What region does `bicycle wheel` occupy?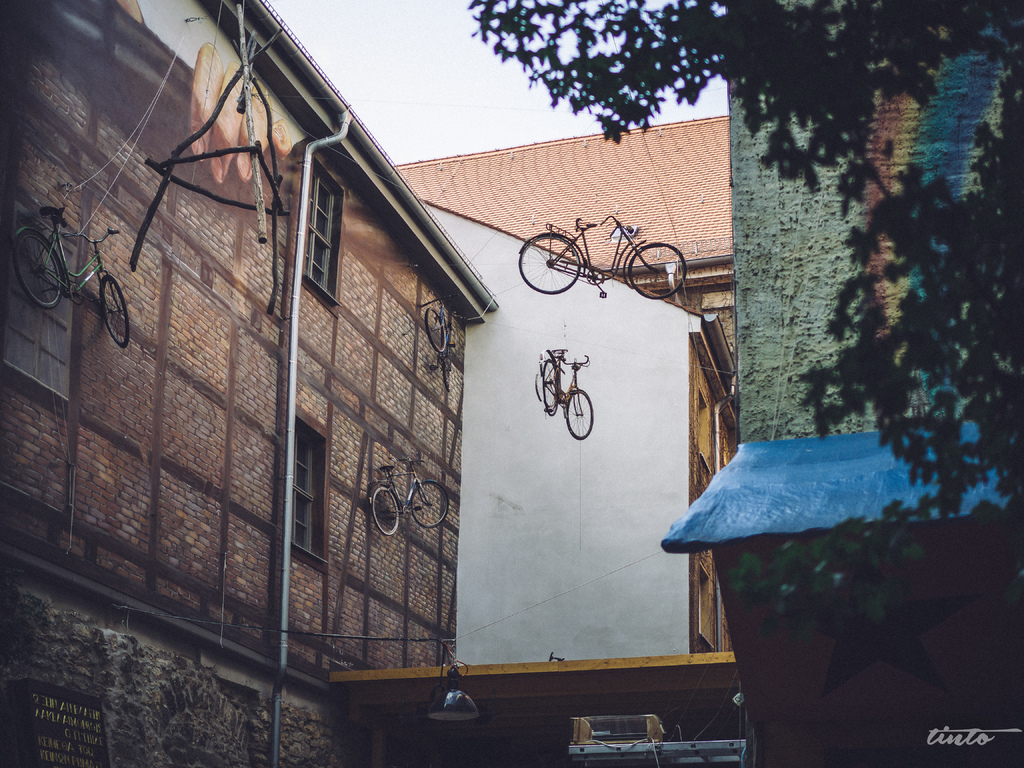
(x1=96, y1=273, x2=131, y2=346).
